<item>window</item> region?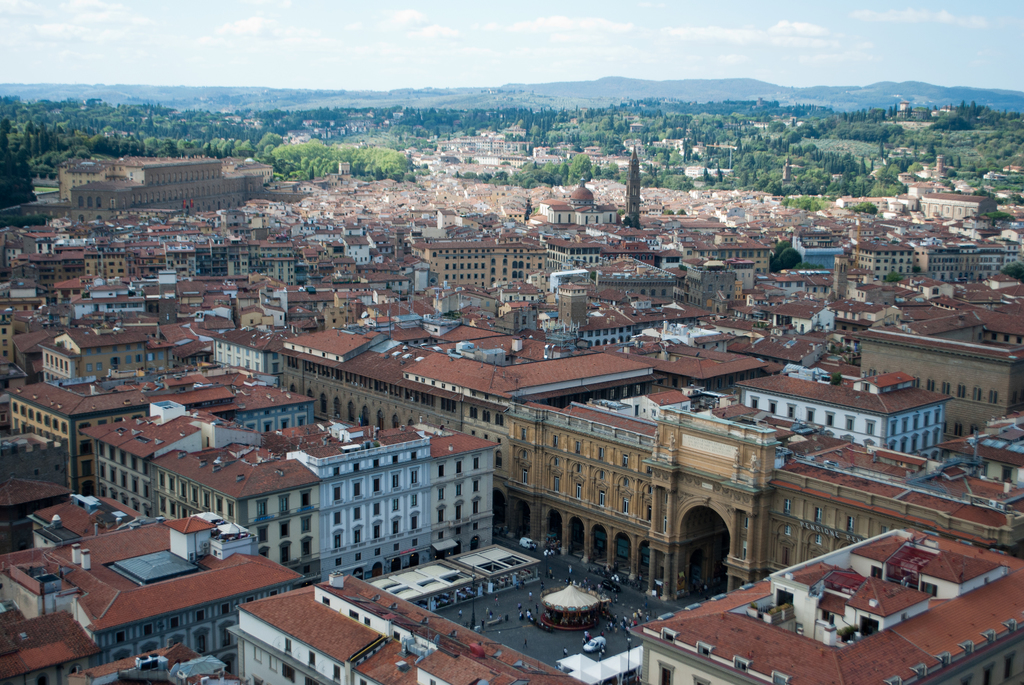
BBox(337, 488, 339, 497)
